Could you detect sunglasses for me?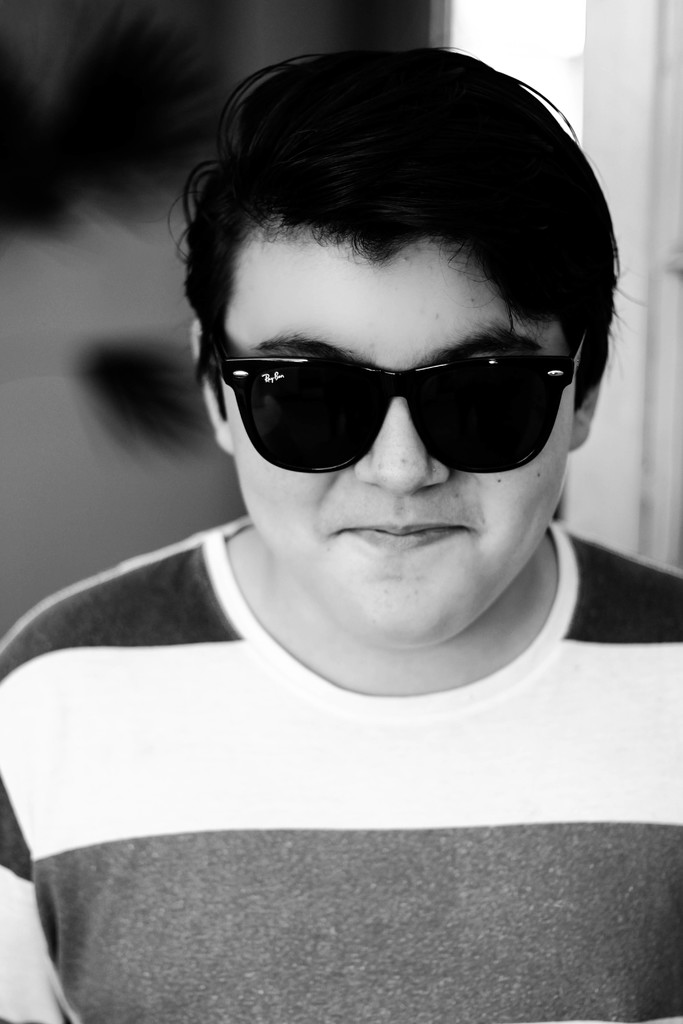
Detection result: (x1=210, y1=323, x2=589, y2=474).
